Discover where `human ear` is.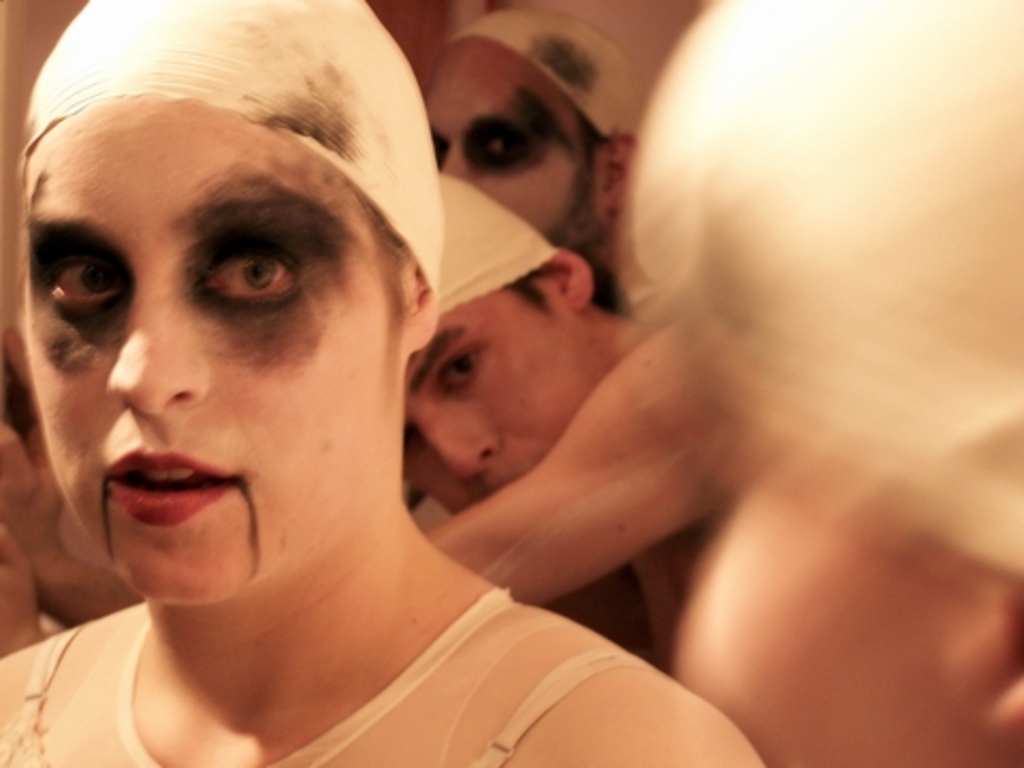
Discovered at (x1=410, y1=269, x2=439, y2=348).
